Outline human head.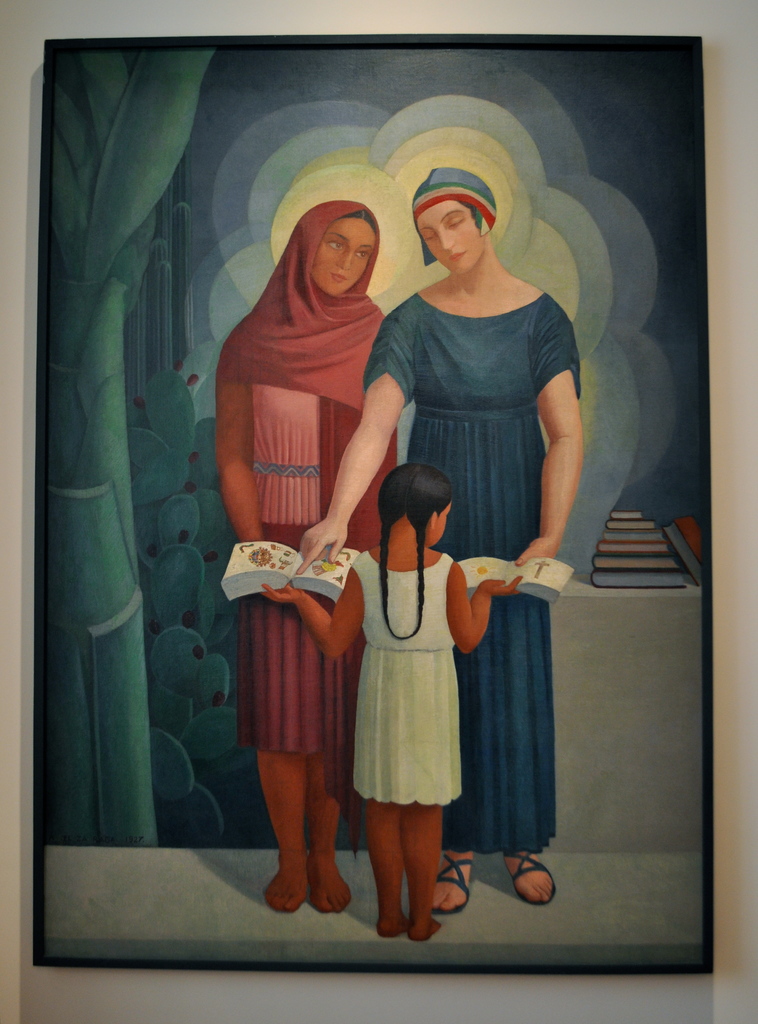
Outline: detection(294, 198, 385, 296).
